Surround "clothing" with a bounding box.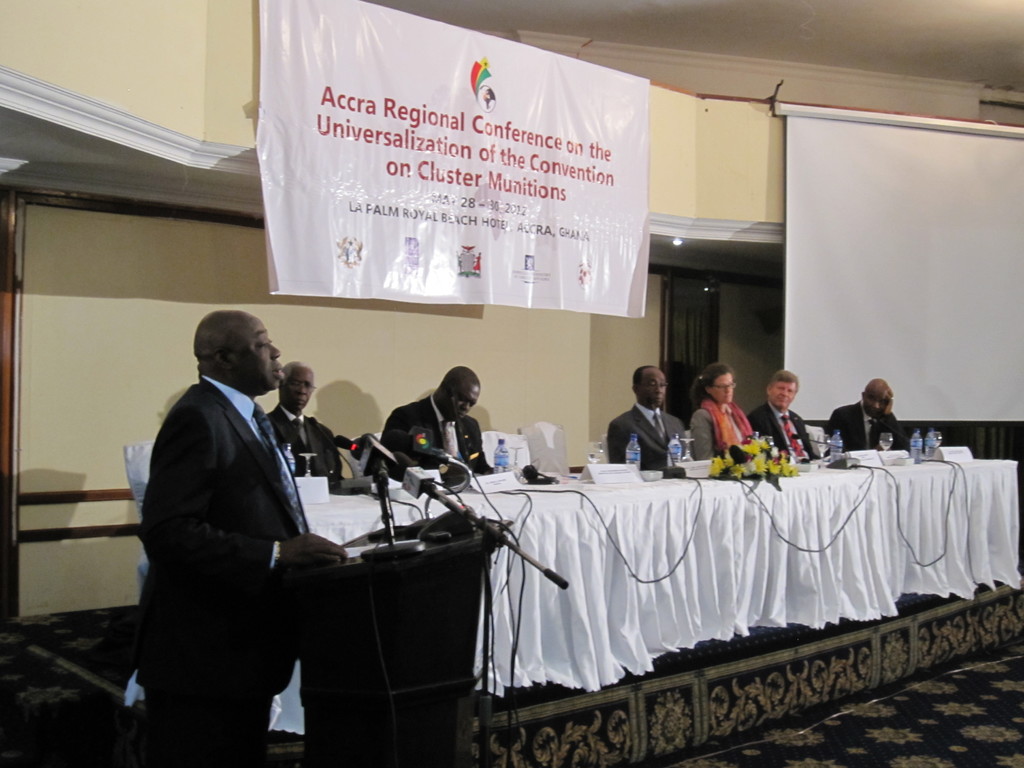
bbox(825, 400, 910, 450).
